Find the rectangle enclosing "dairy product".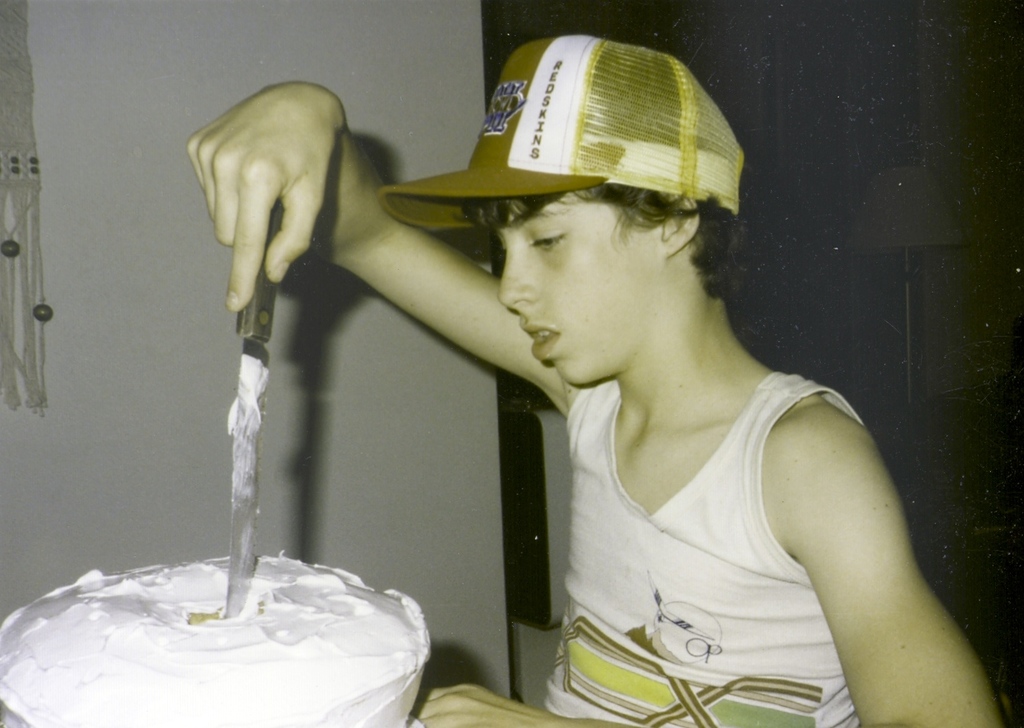
BBox(18, 562, 419, 723).
